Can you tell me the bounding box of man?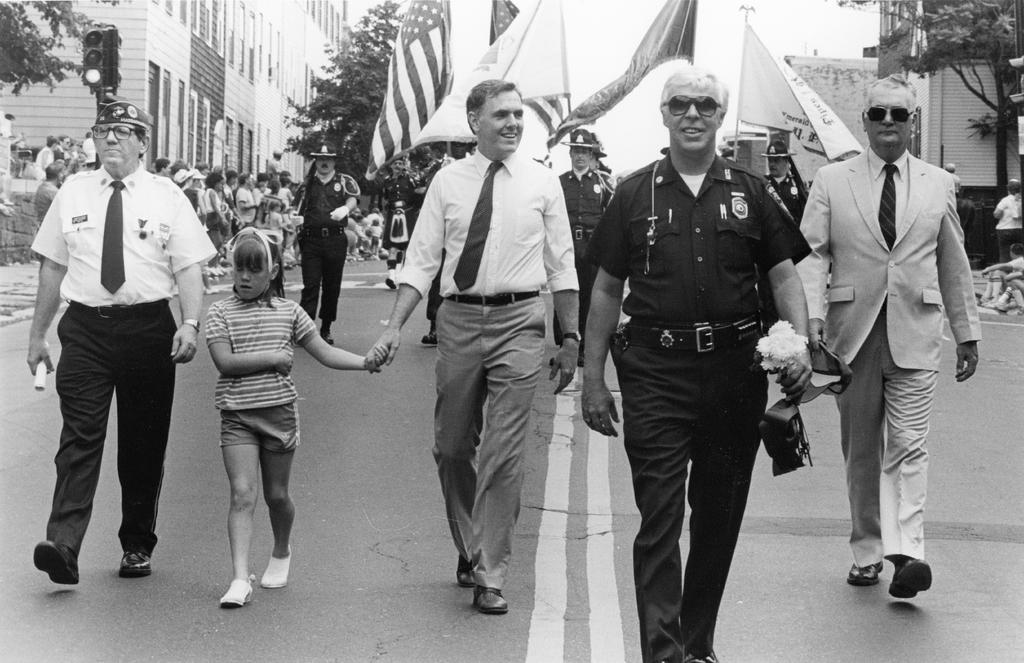
{"left": 798, "top": 78, "right": 984, "bottom": 607}.
